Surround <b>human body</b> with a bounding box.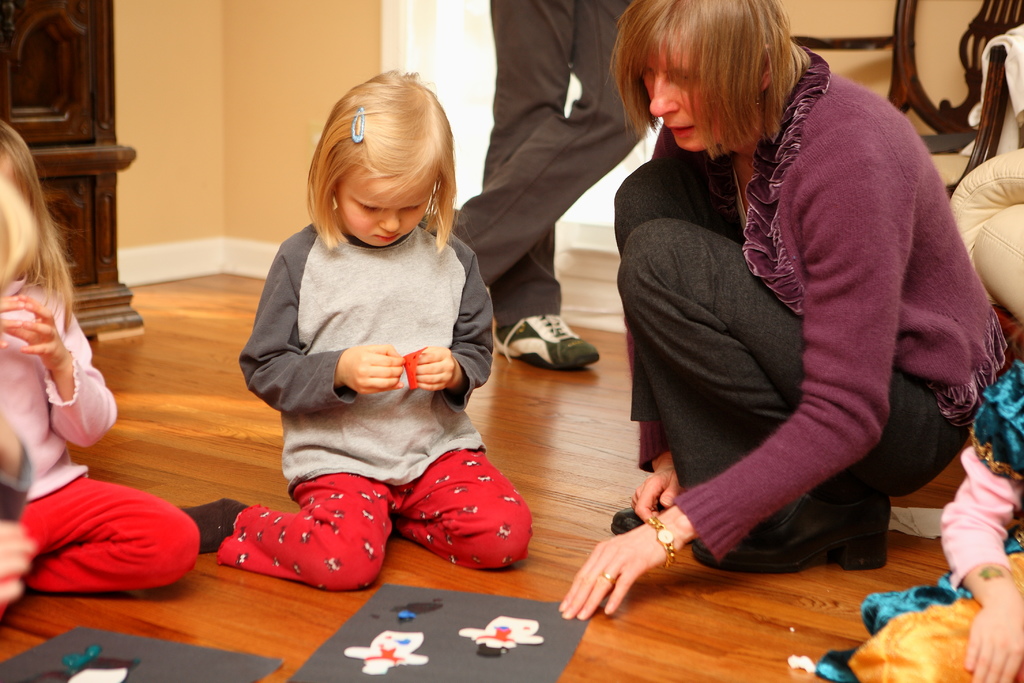
(left=442, top=0, right=649, bottom=374).
